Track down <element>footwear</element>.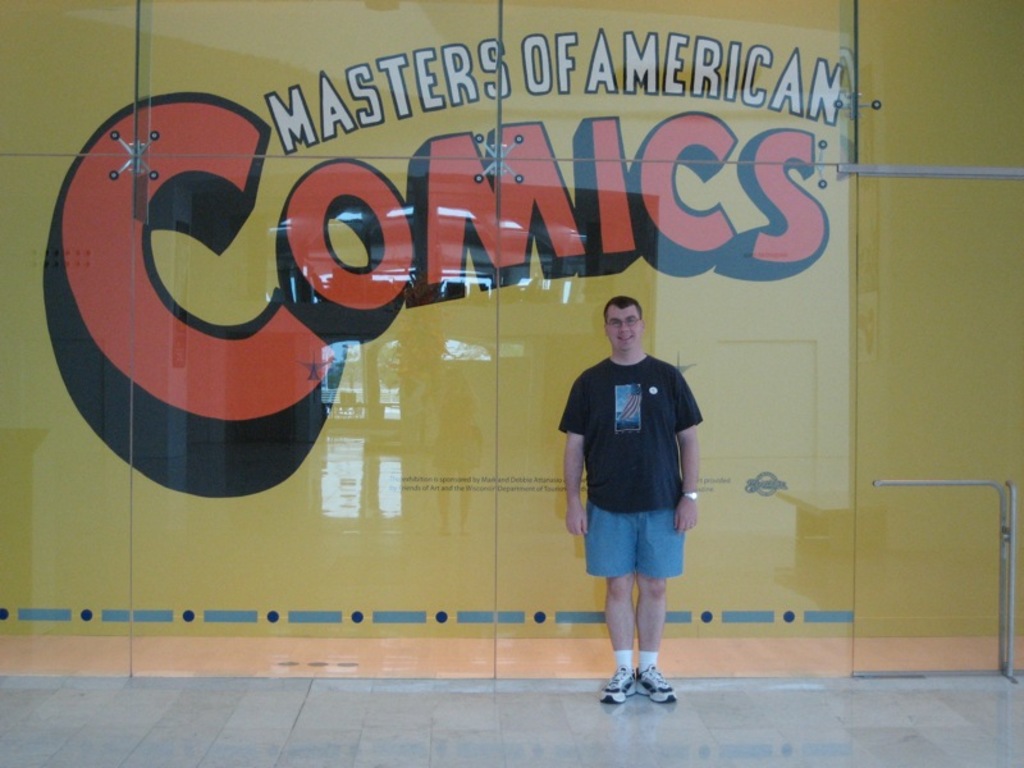
Tracked to 626:662:678:703.
